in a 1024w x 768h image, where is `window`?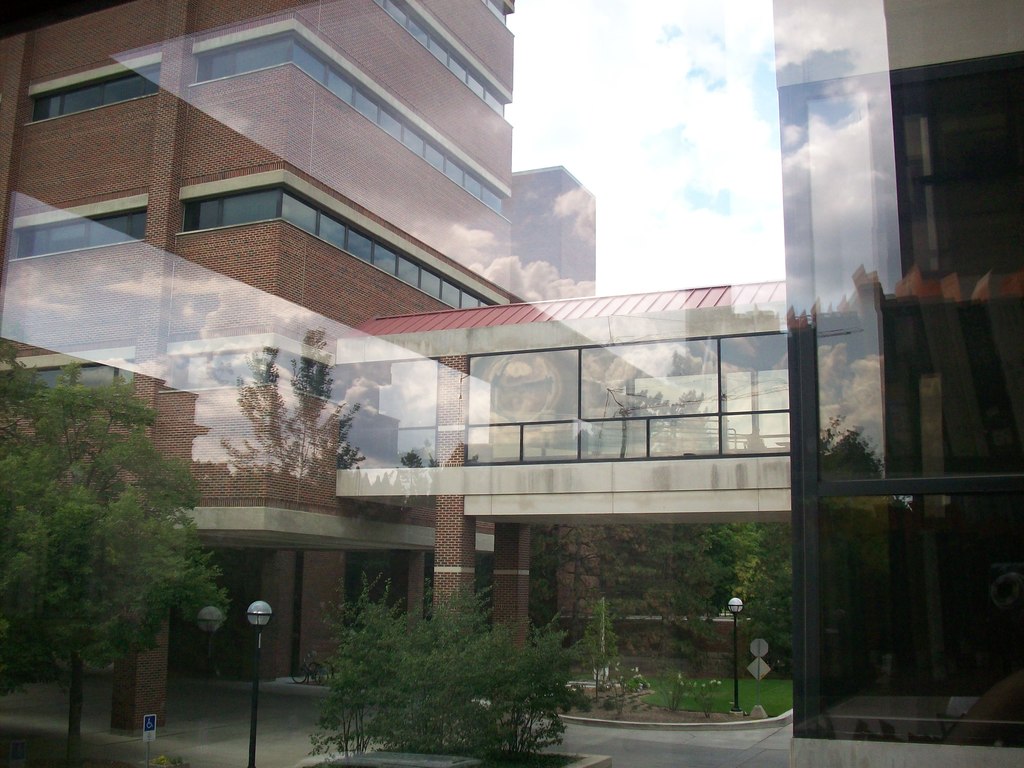
locate(181, 186, 280, 225).
